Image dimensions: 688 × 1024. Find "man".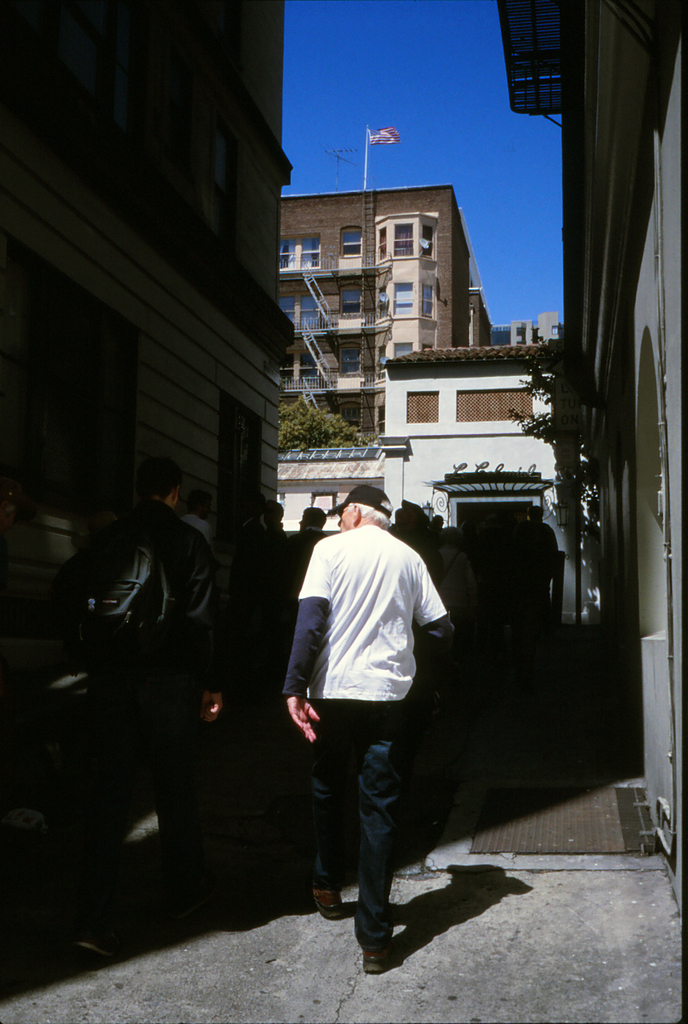
select_region(236, 488, 265, 559).
